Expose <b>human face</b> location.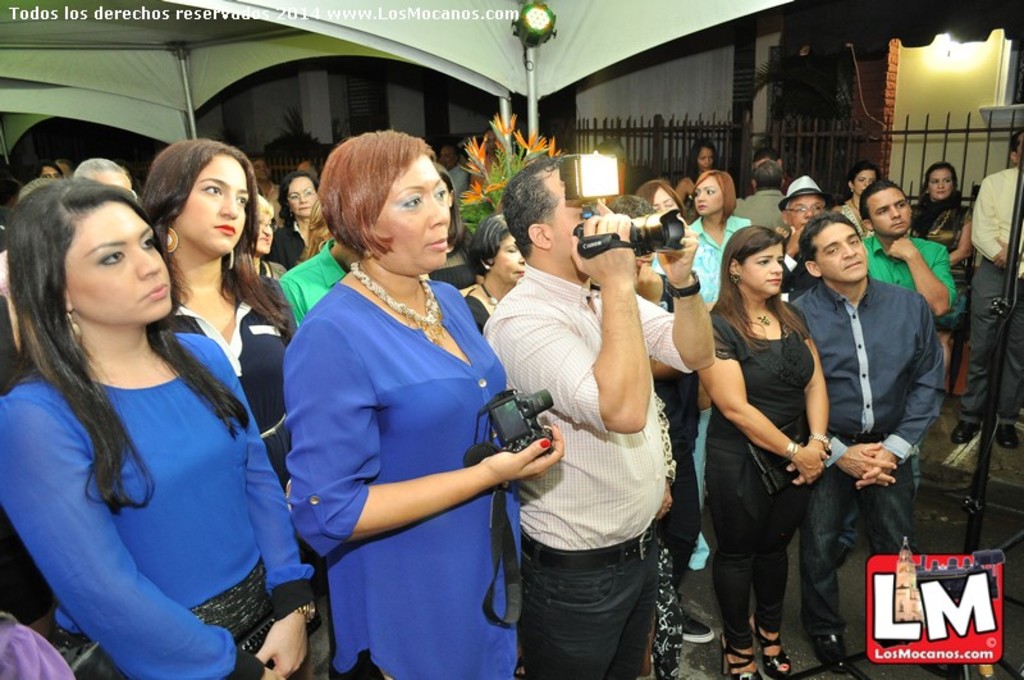
Exposed at 815 223 865 286.
